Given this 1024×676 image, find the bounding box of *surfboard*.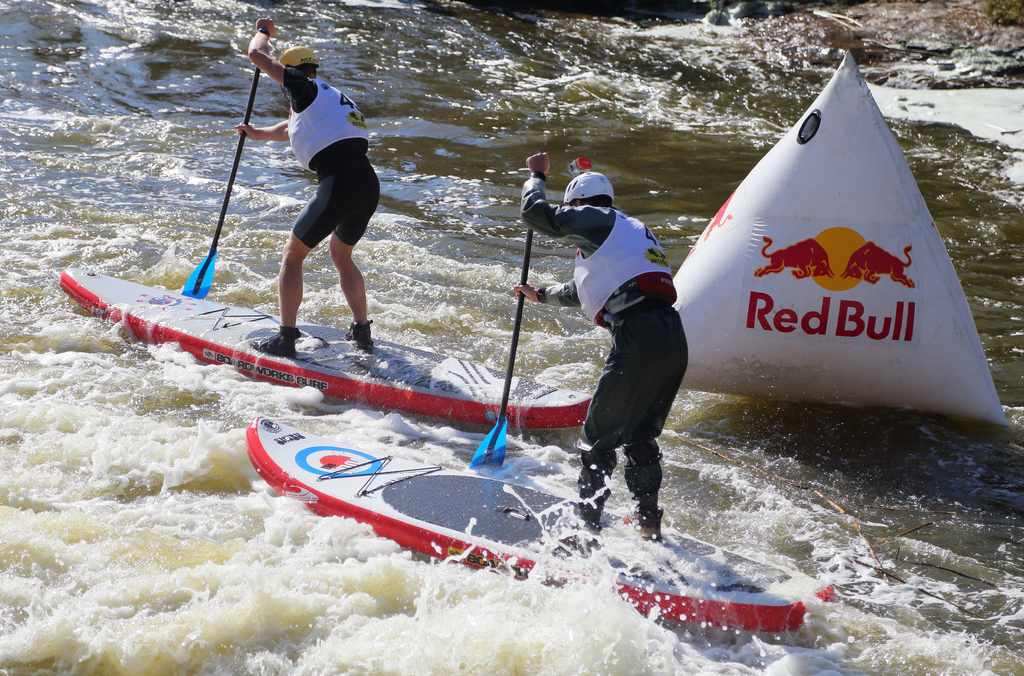
[246, 412, 836, 632].
